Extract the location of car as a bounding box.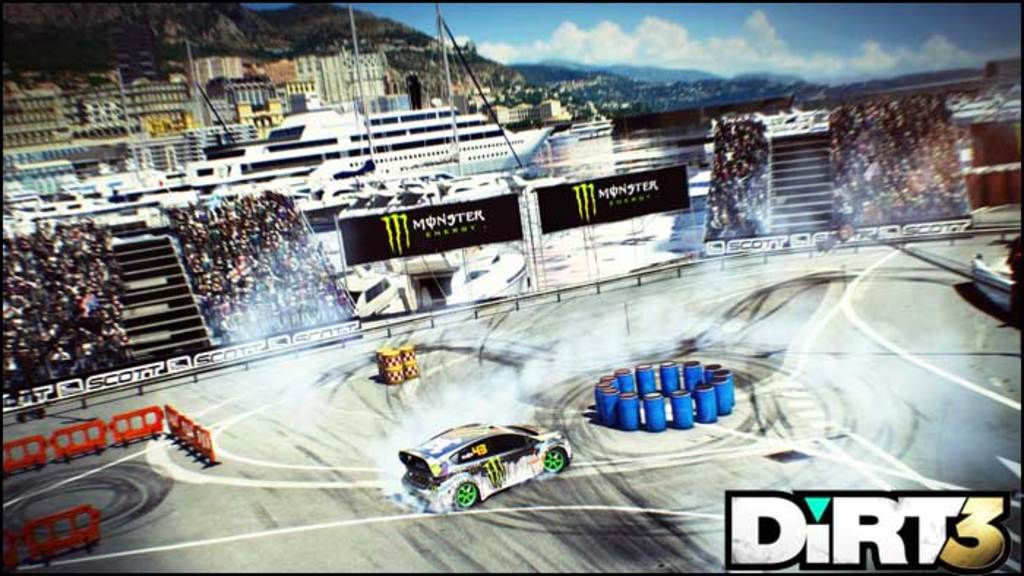
crop(386, 420, 573, 499).
